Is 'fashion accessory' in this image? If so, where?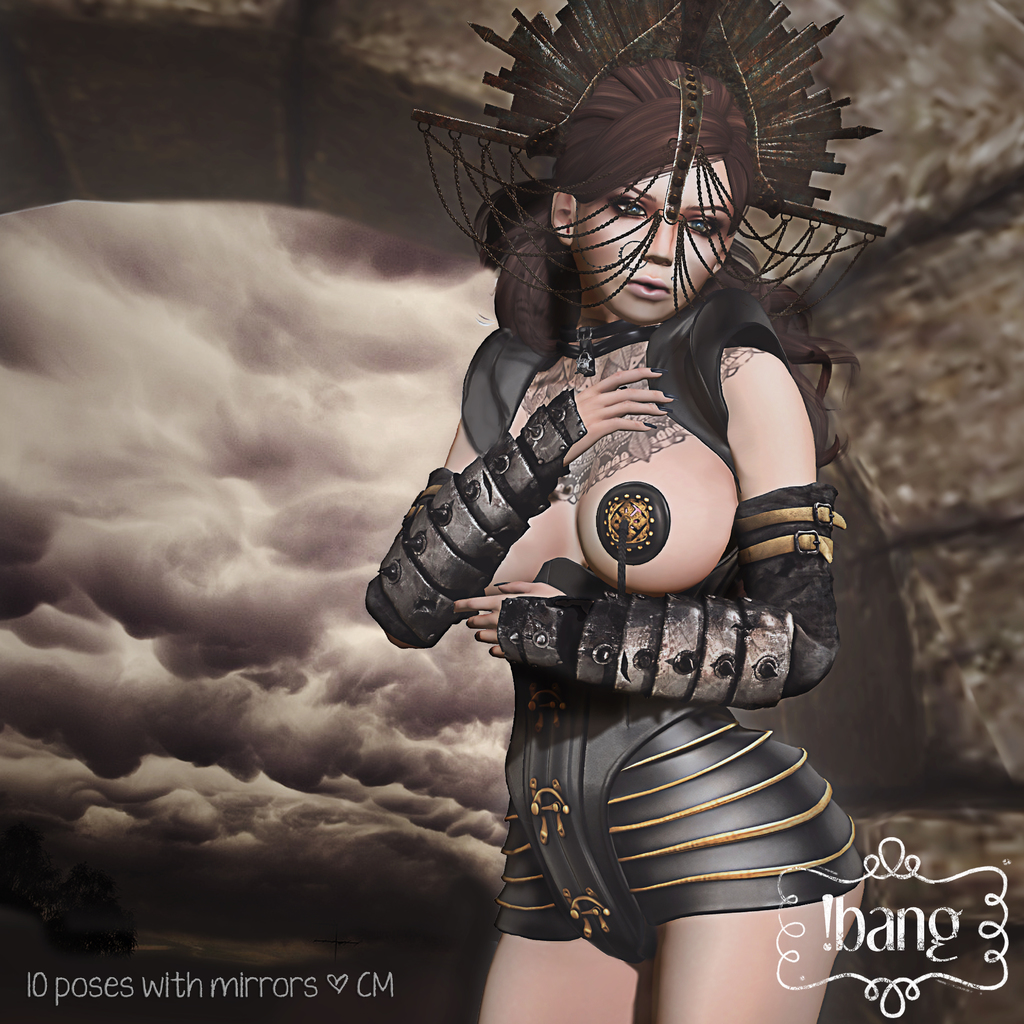
Yes, at [left=404, top=0, right=889, bottom=339].
